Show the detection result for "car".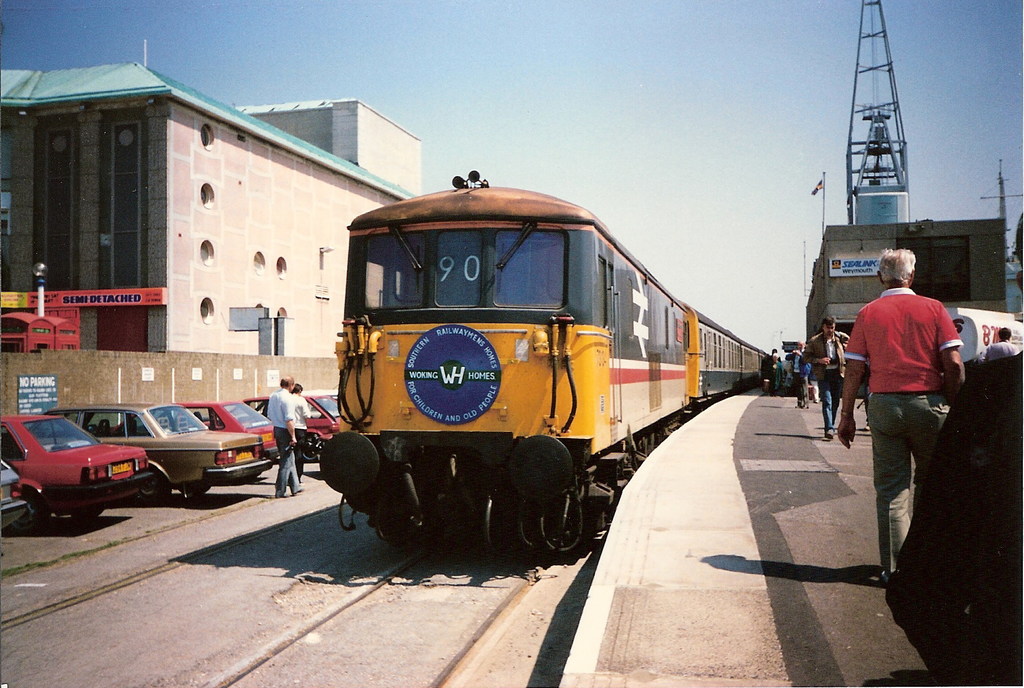
x1=28 y1=395 x2=271 y2=499.
